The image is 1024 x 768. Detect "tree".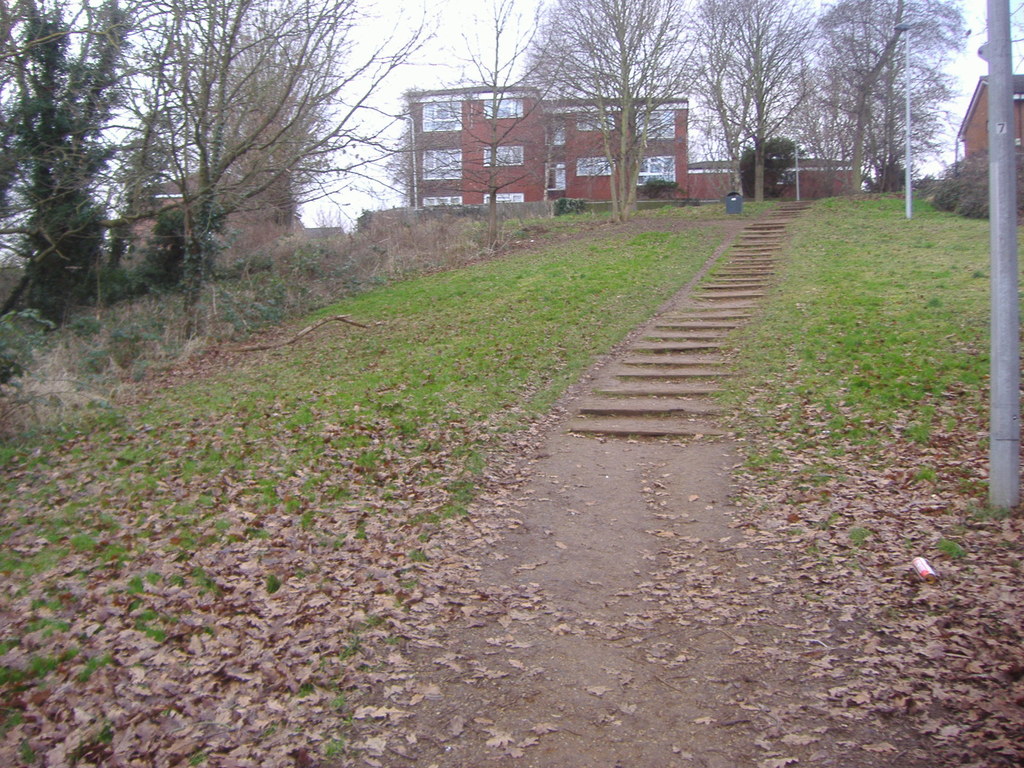
Detection: box=[801, 0, 964, 189].
